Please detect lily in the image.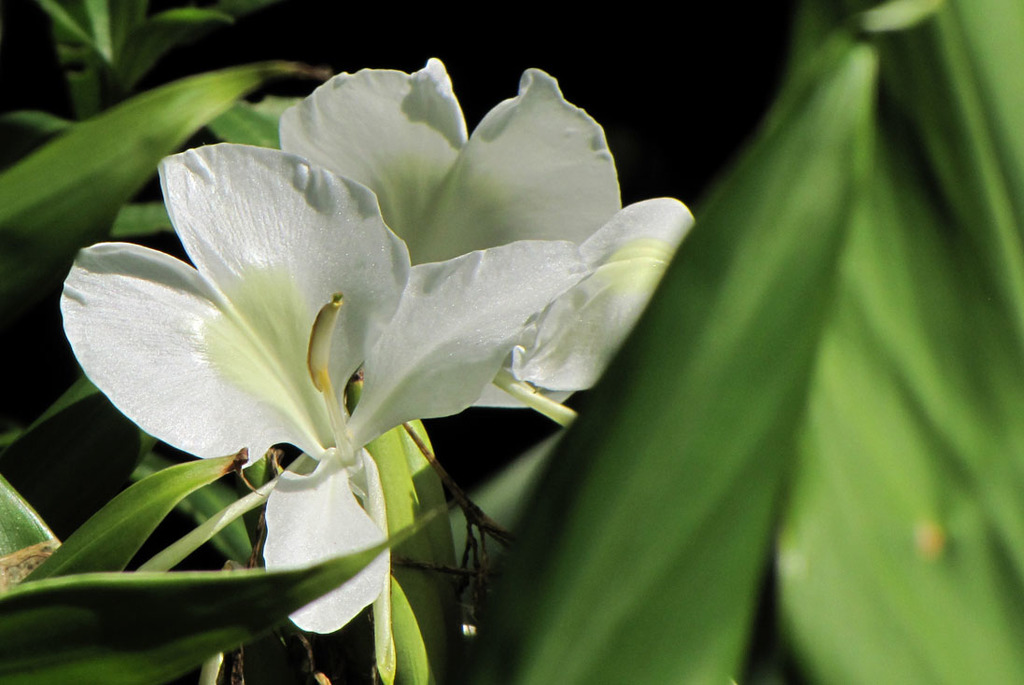
57:138:593:682.
